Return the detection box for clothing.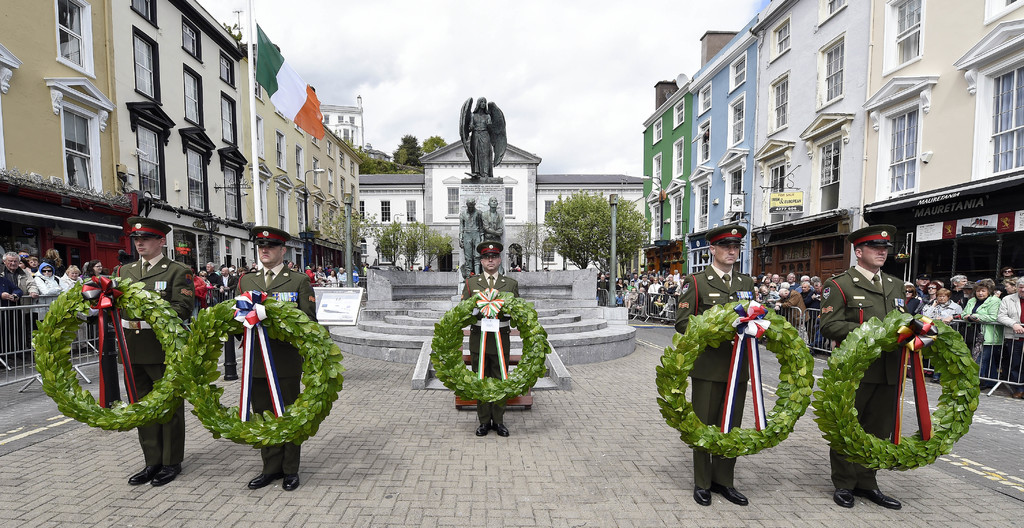
locate(471, 111, 496, 174).
